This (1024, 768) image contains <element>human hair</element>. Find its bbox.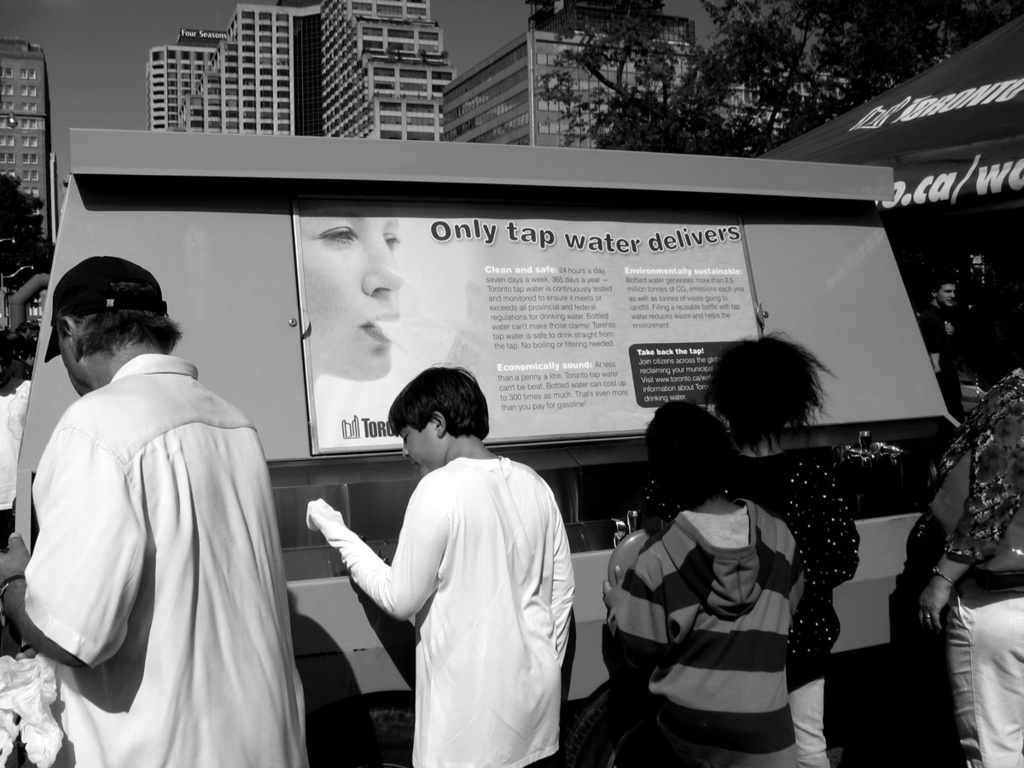
select_region(714, 338, 825, 454).
